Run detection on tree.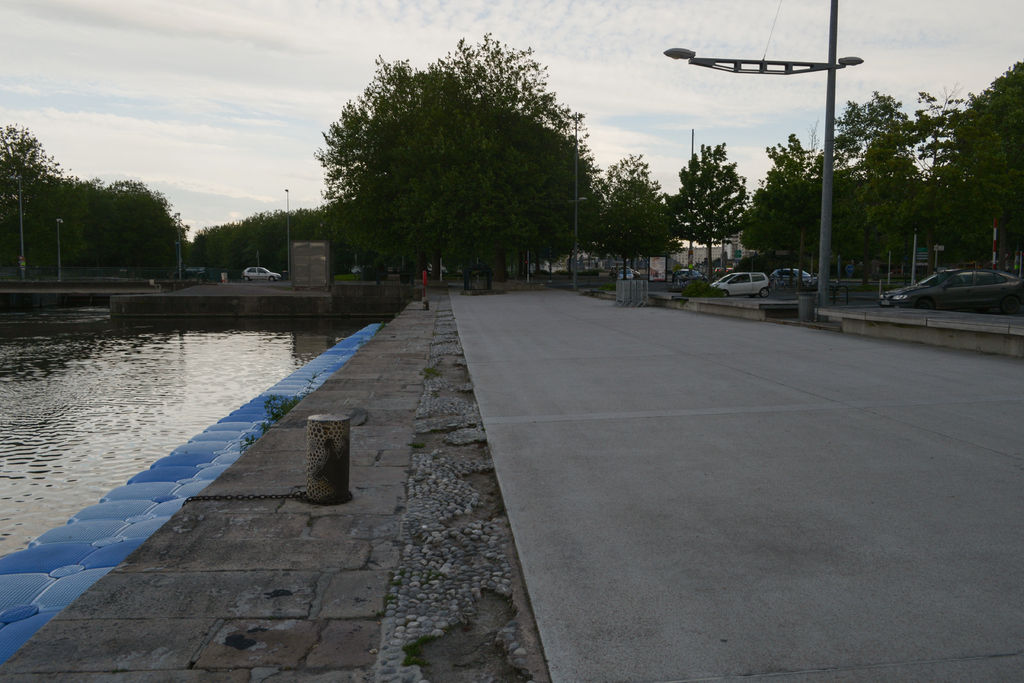
Result: 598/159/682/283.
